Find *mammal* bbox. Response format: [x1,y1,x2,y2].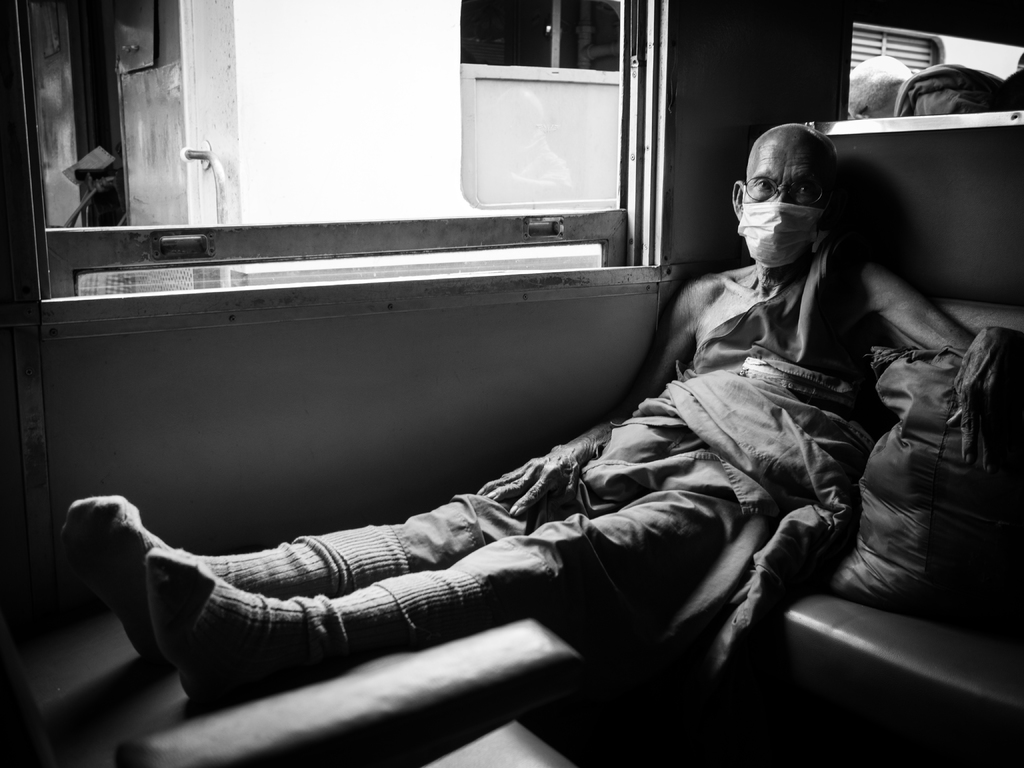
[96,170,947,702].
